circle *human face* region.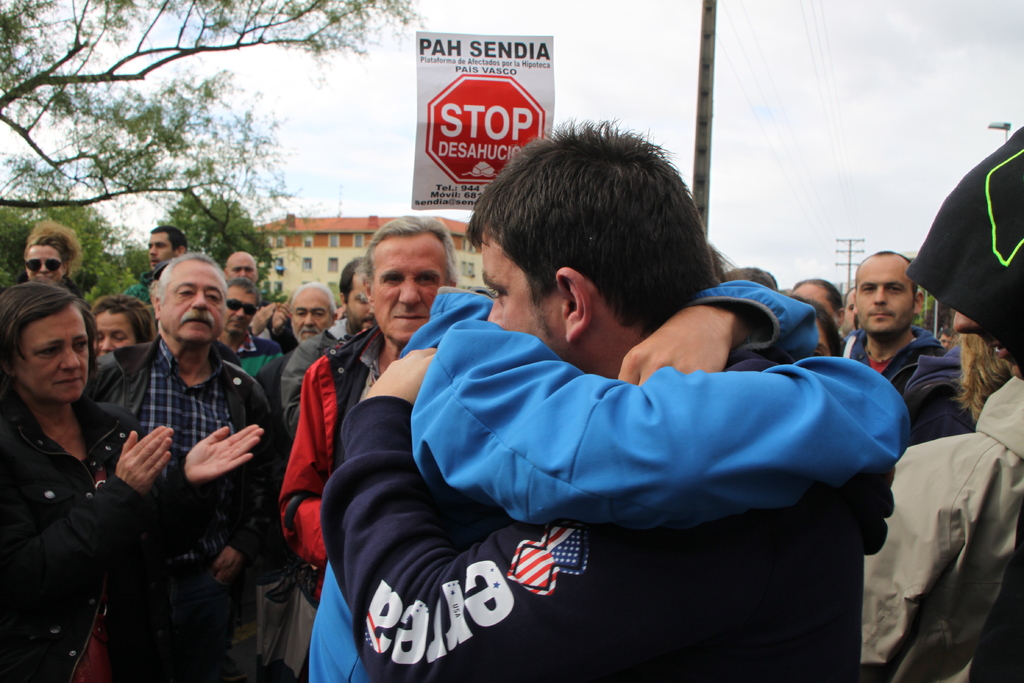
Region: 287 294 326 340.
